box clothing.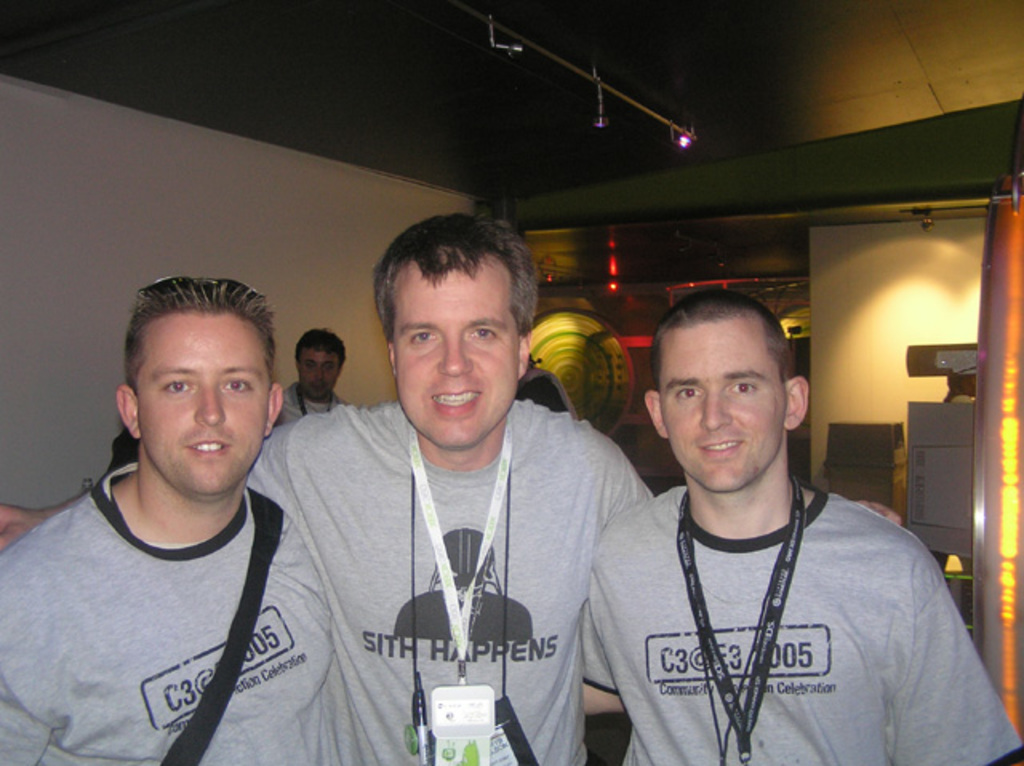
region(568, 493, 1022, 764).
